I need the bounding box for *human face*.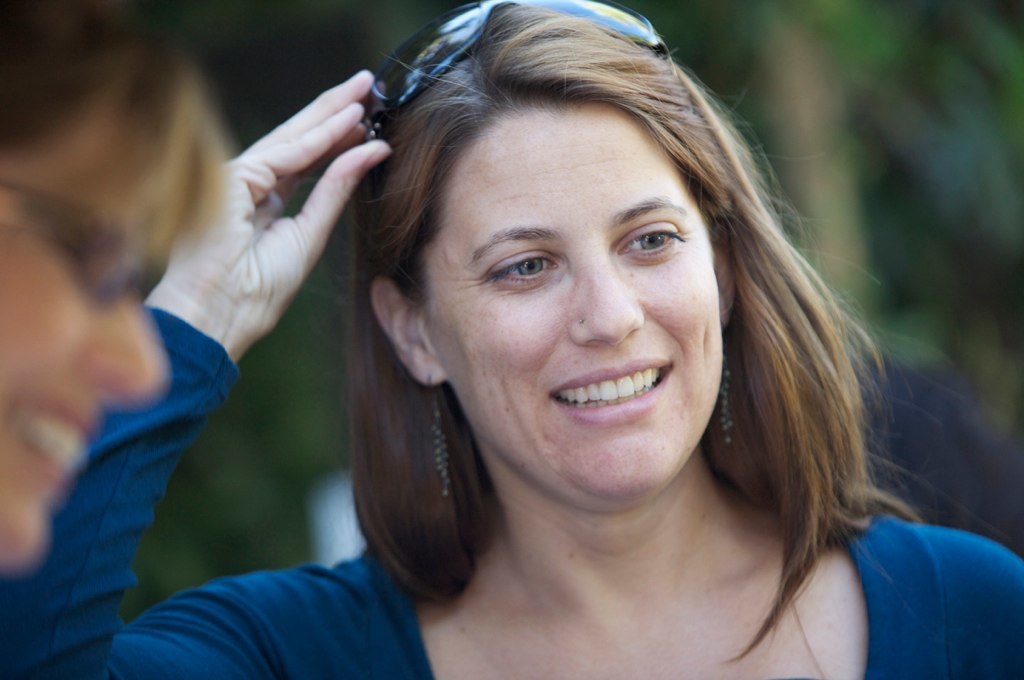
Here it is: box=[425, 103, 723, 501].
